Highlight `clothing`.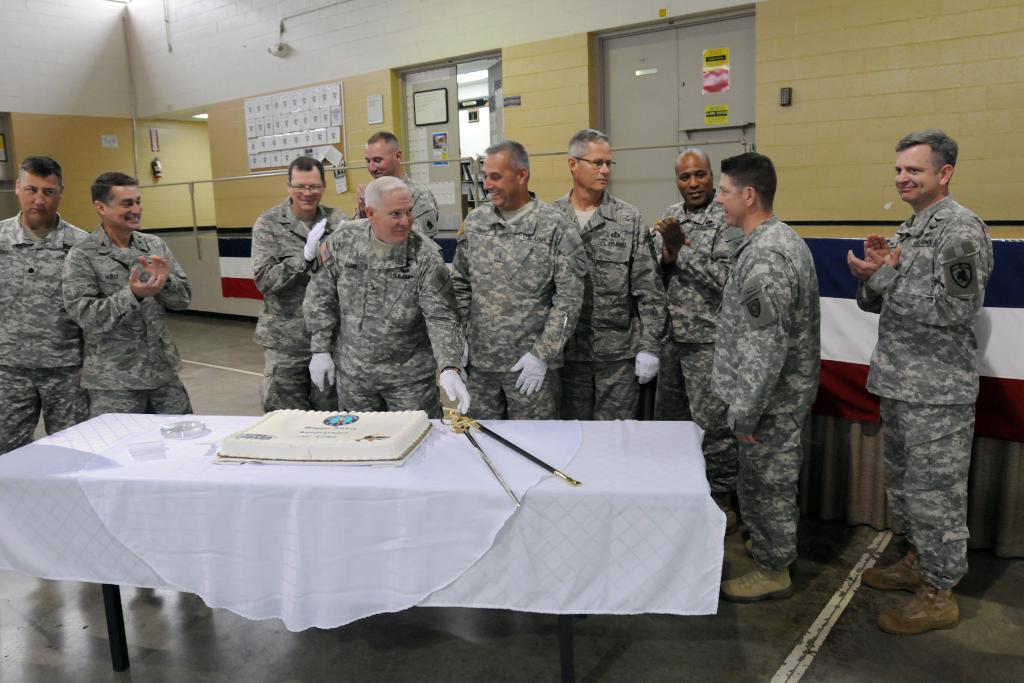
Highlighted region: detection(653, 181, 759, 532).
